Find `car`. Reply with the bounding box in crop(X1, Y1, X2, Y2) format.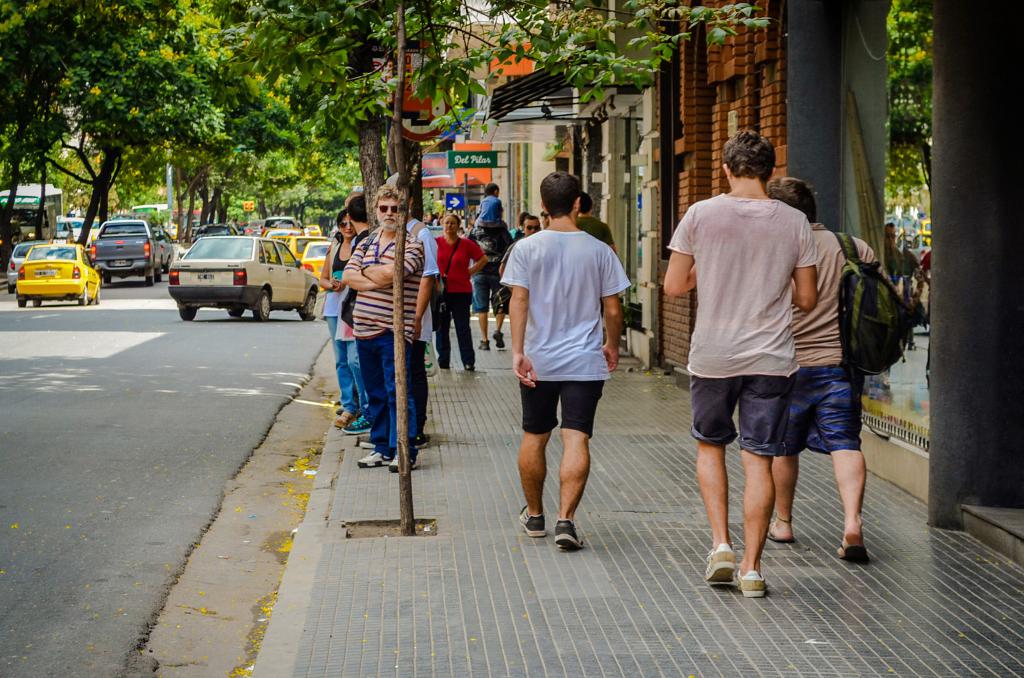
crop(15, 238, 106, 316).
